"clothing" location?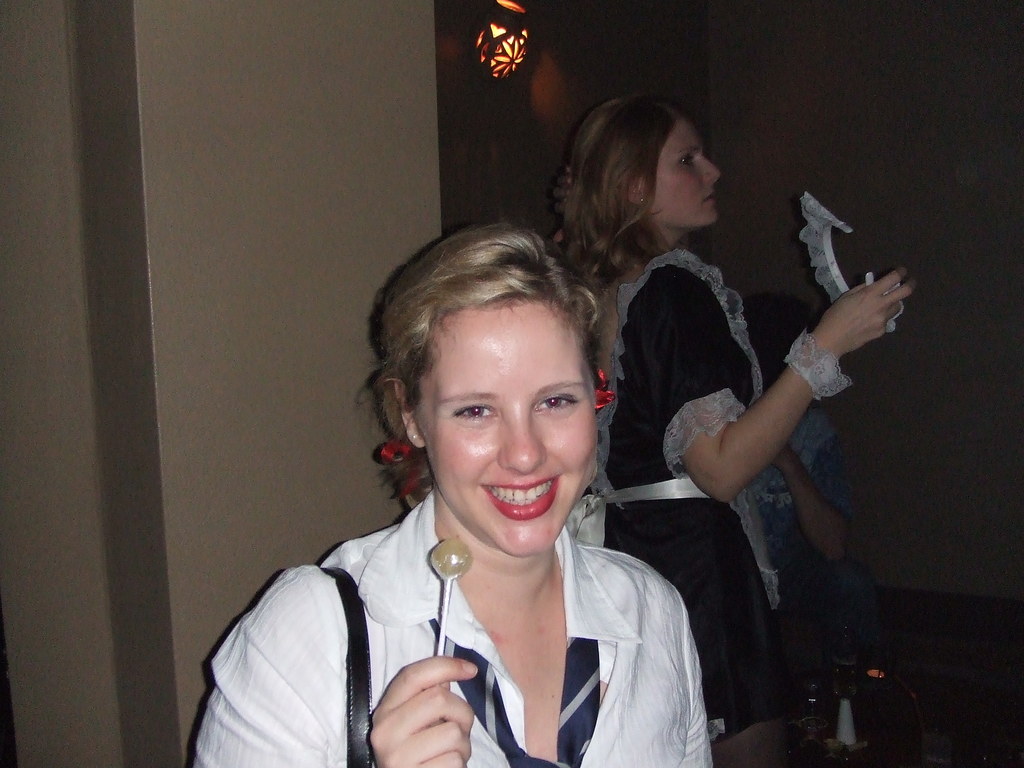
x1=239, y1=455, x2=736, y2=767
